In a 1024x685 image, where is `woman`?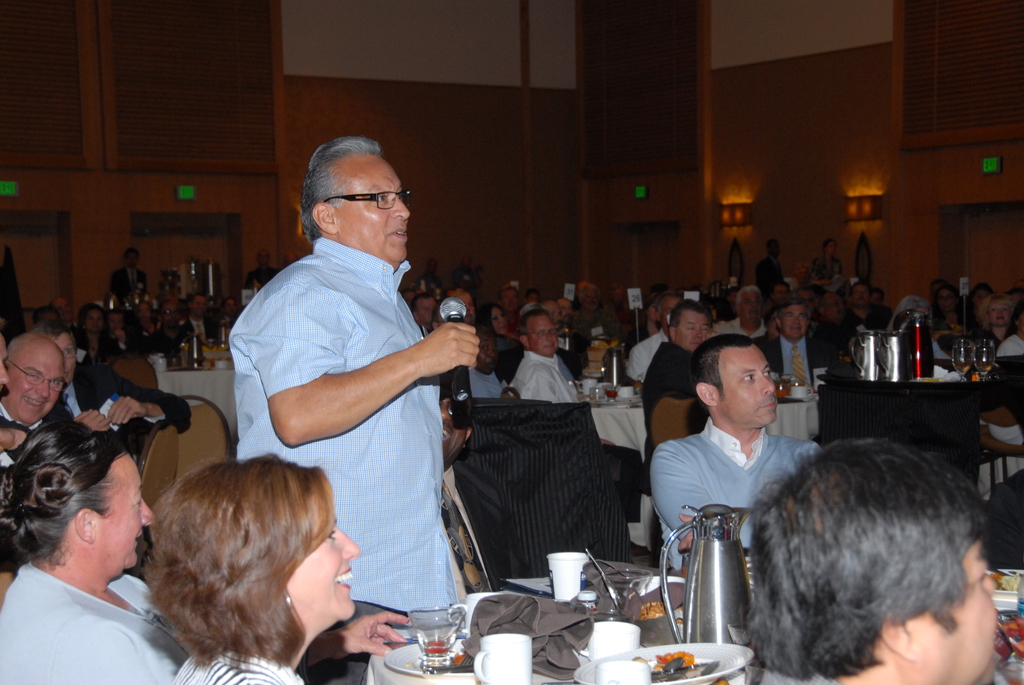
select_region(136, 457, 362, 684).
